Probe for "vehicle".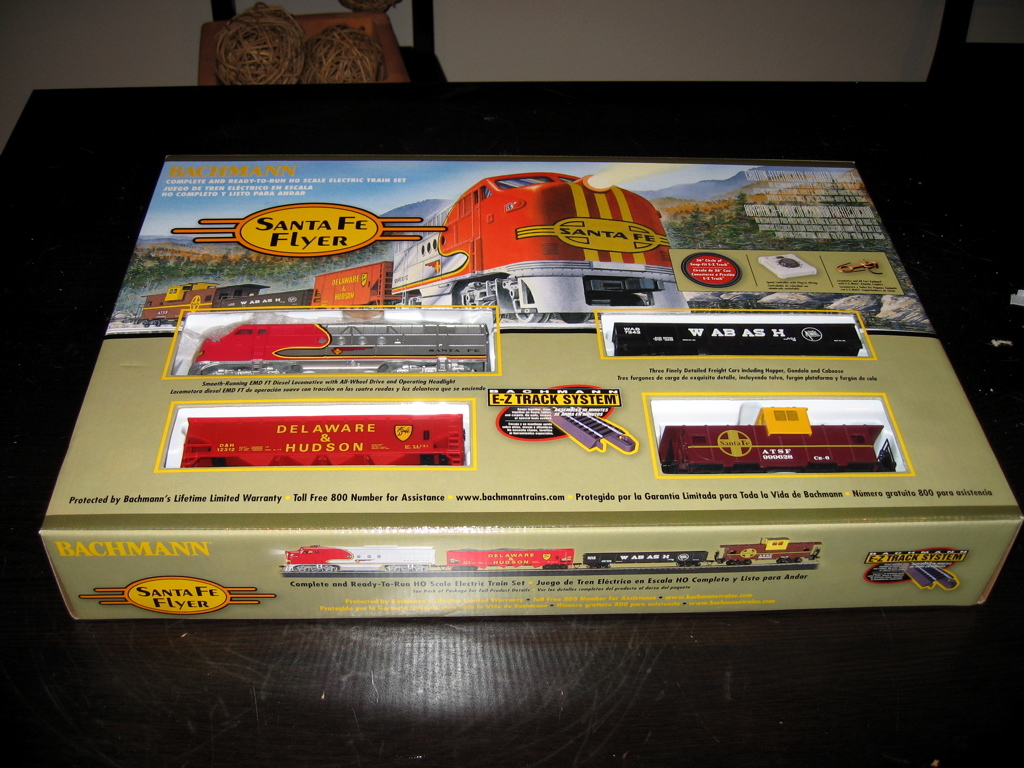
Probe result: left=396, top=165, right=707, bottom=302.
